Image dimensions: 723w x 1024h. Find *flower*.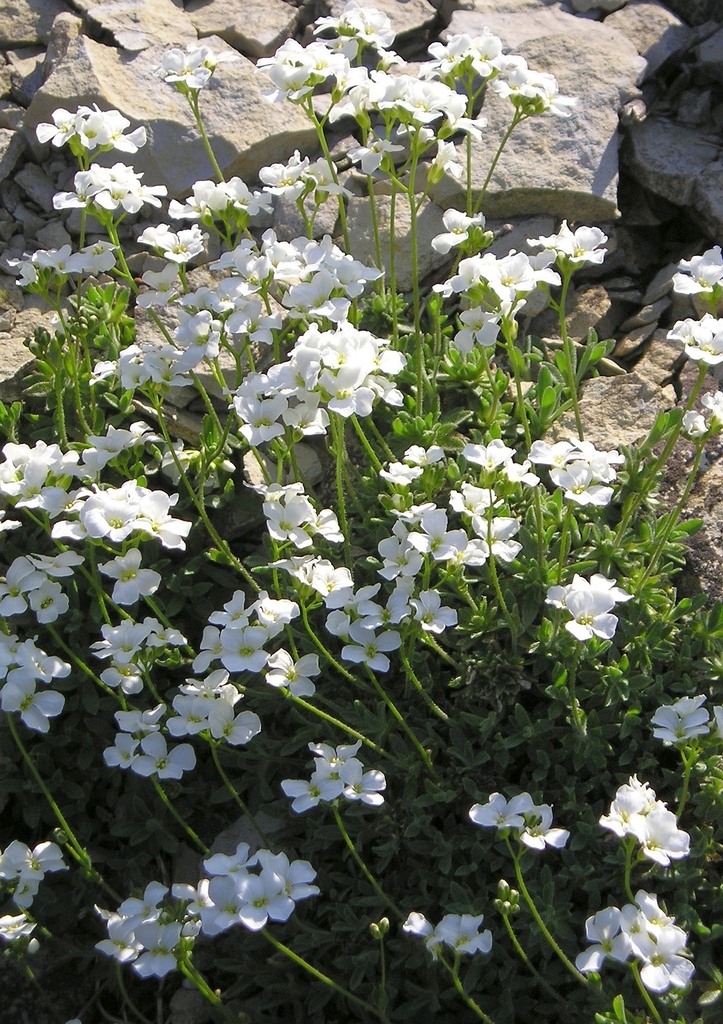
bbox=[0, 912, 42, 945].
